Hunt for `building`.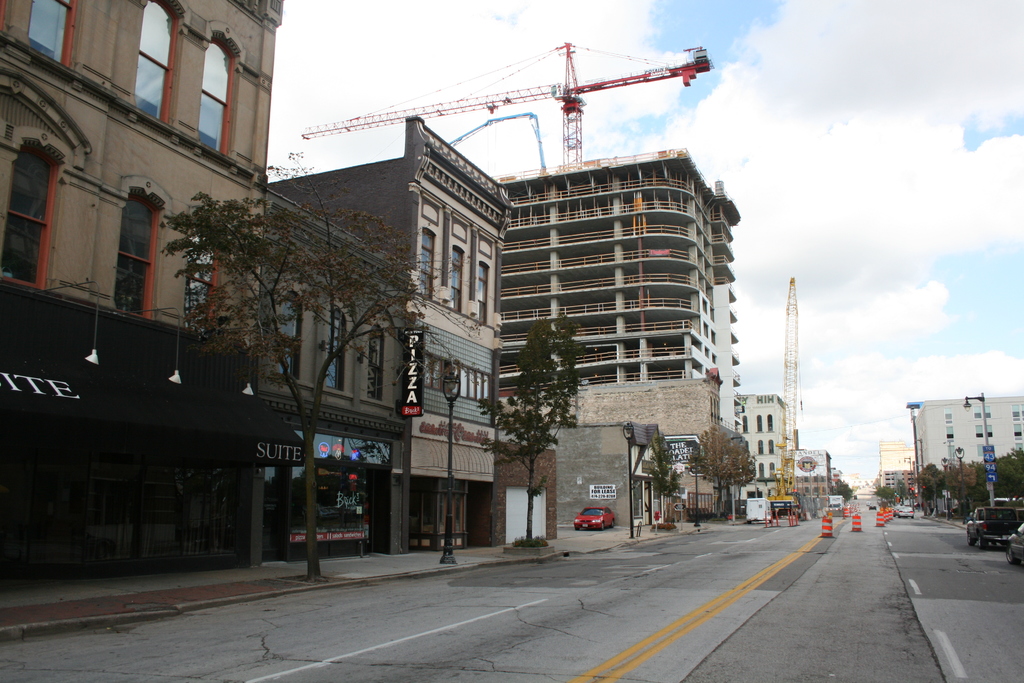
Hunted down at x1=270 y1=117 x2=511 y2=552.
